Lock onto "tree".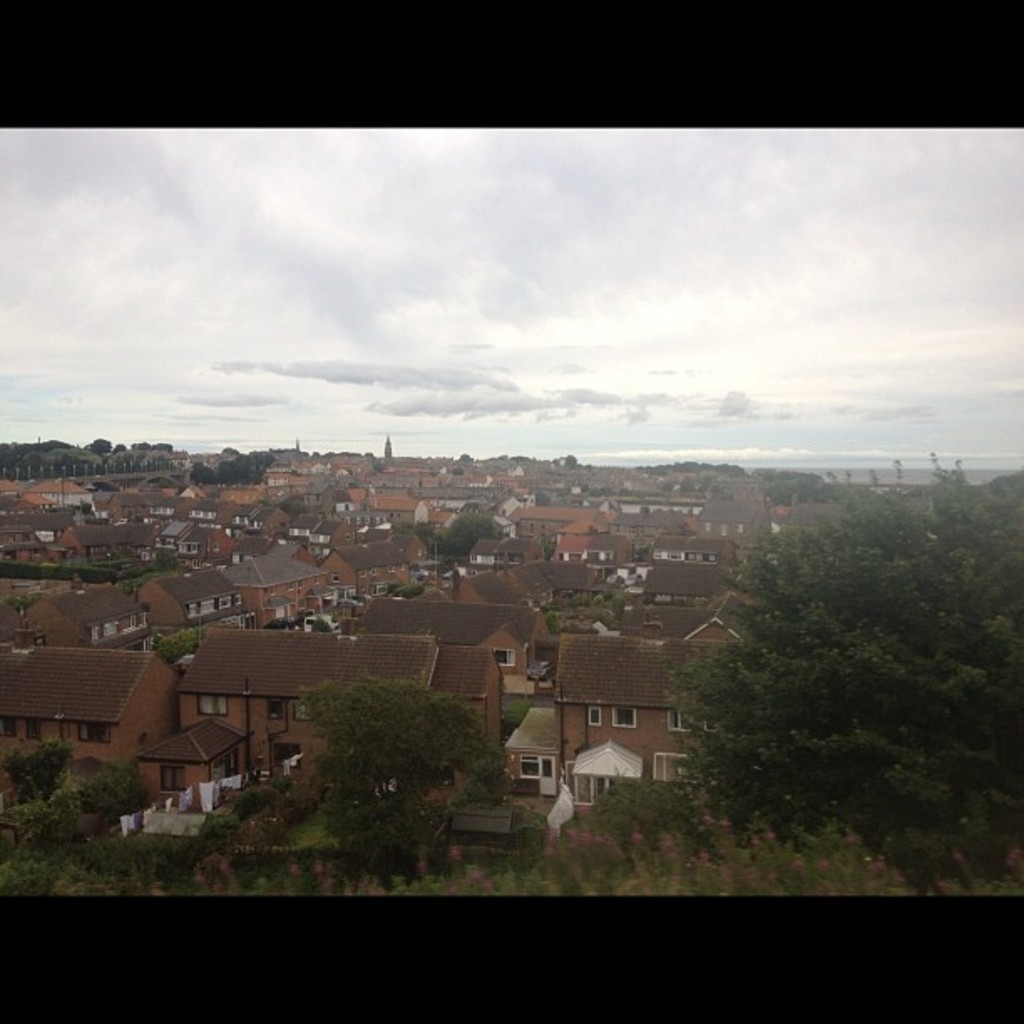
Locked: detection(326, 676, 509, 868).
